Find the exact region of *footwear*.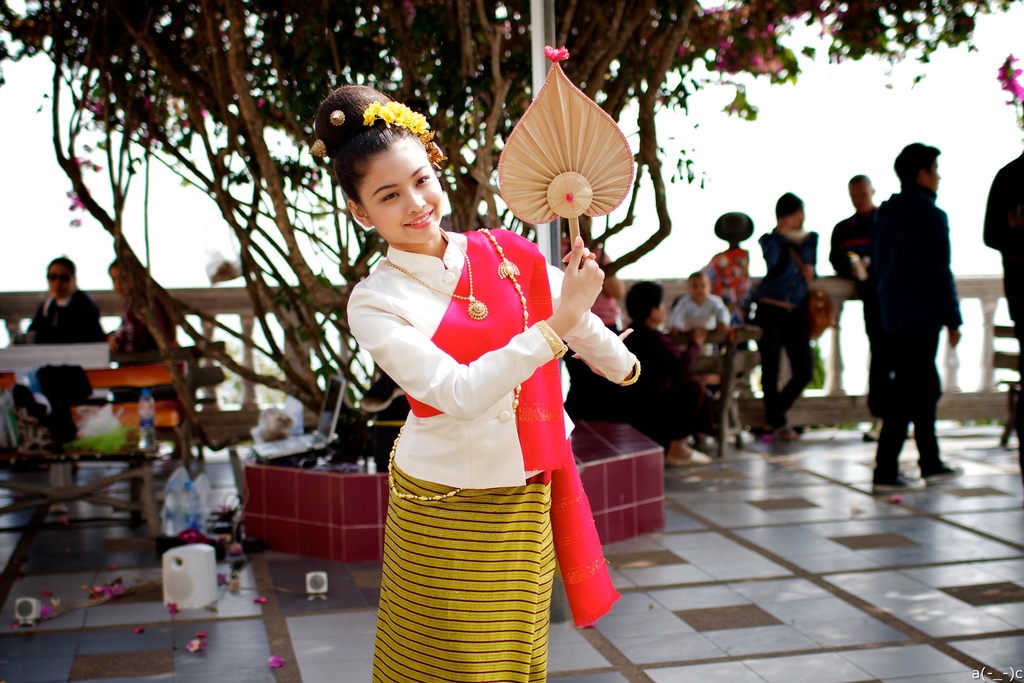
Exact region: {"x1": 867, "y1": 461, "x2": 919, "y2": 493}.
